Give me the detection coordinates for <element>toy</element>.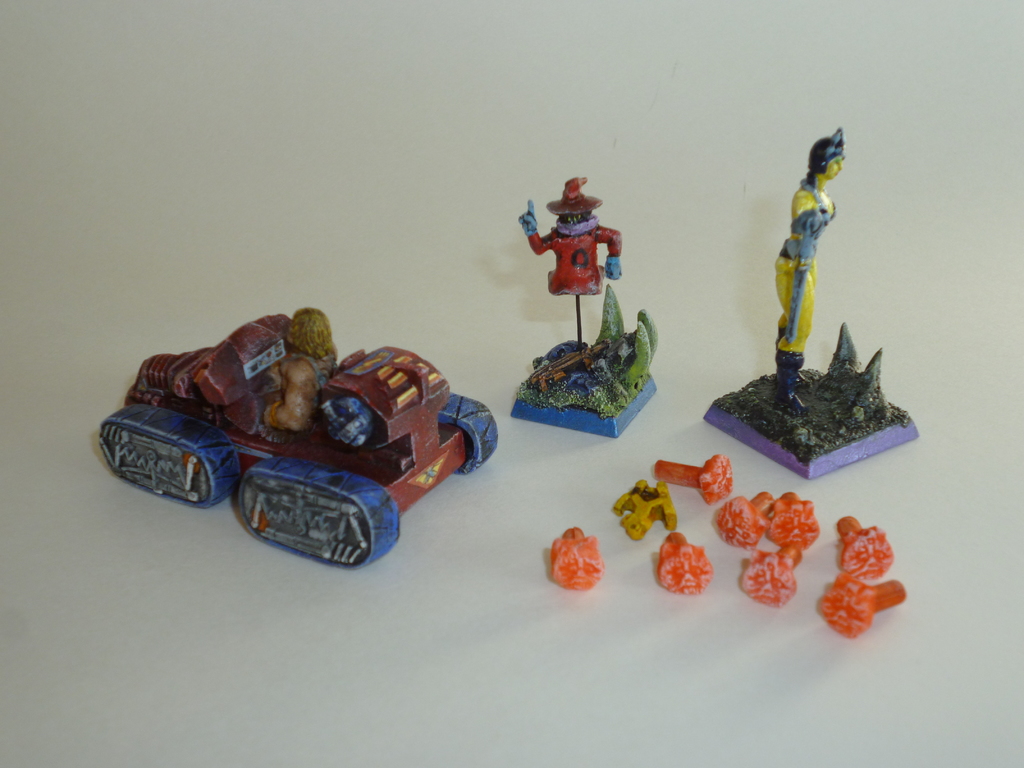
BBox(805, 582, 911, 632).
